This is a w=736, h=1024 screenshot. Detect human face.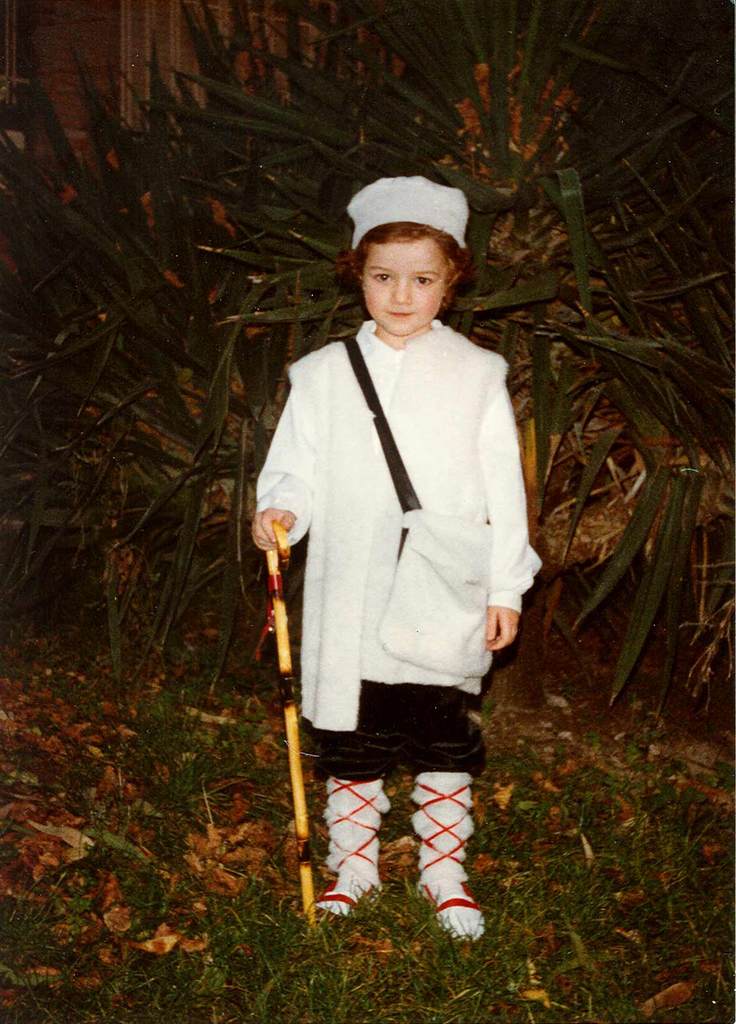
detection(360, 237, 449, 338).
